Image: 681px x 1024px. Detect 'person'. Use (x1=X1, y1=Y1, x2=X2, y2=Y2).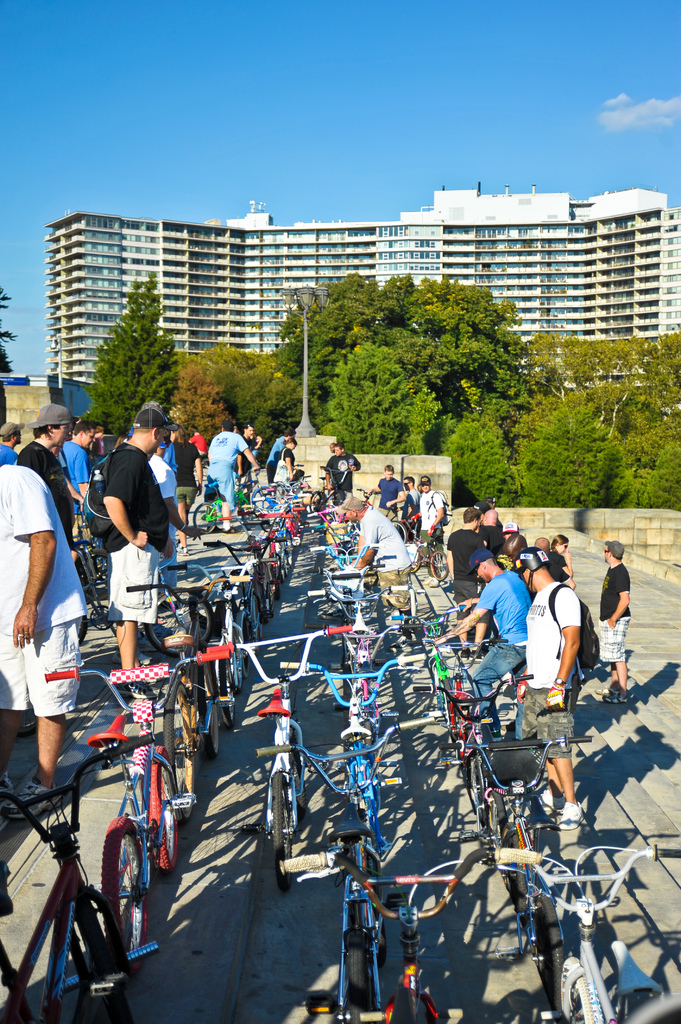
(x1=66, y1=413, x2=97, y2=494).
